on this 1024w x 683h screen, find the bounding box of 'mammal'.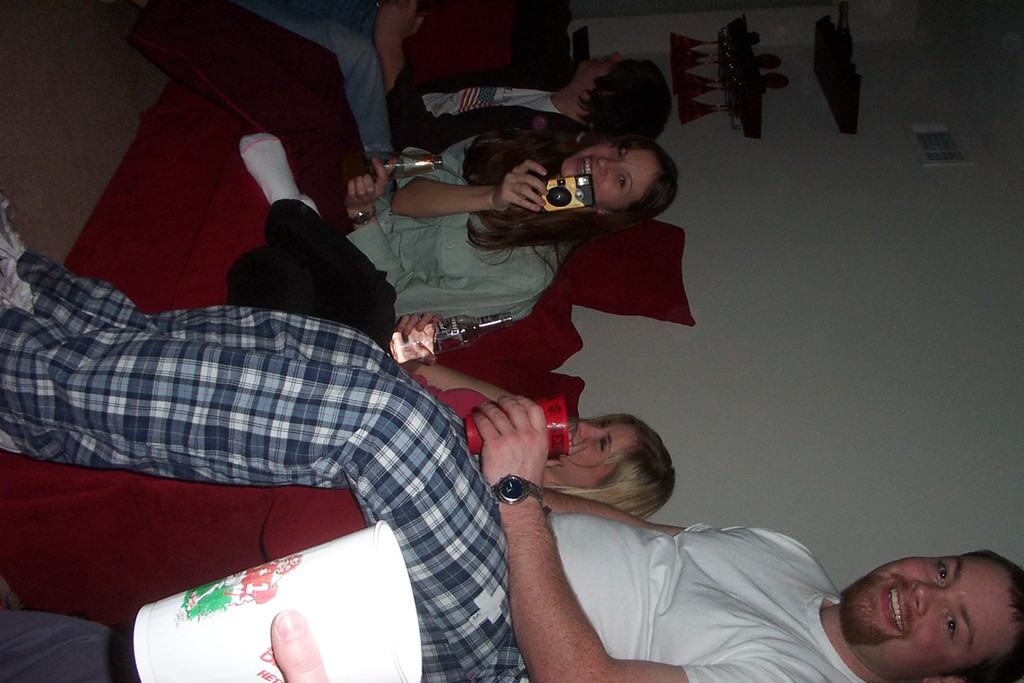
Bounding box: detection(0, 608, 328, 682).
